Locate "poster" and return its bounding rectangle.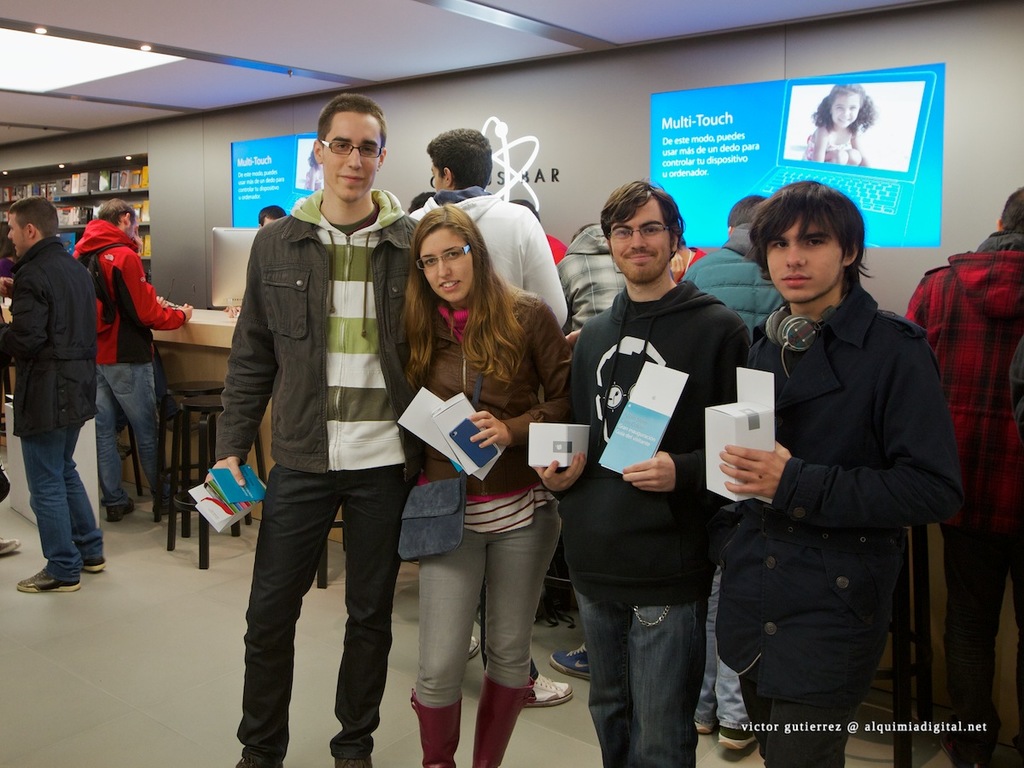
x1=230 y1=133 x2=323 y2=223.
